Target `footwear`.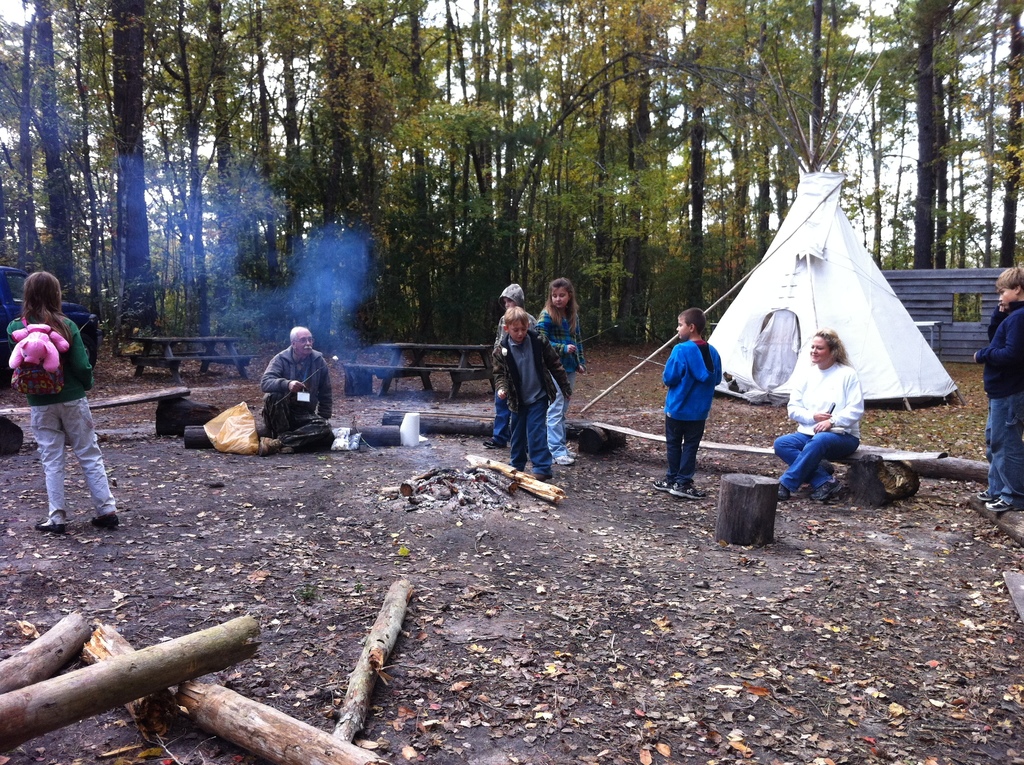
Target region: bbox=[972, 494, 1000, 501].
